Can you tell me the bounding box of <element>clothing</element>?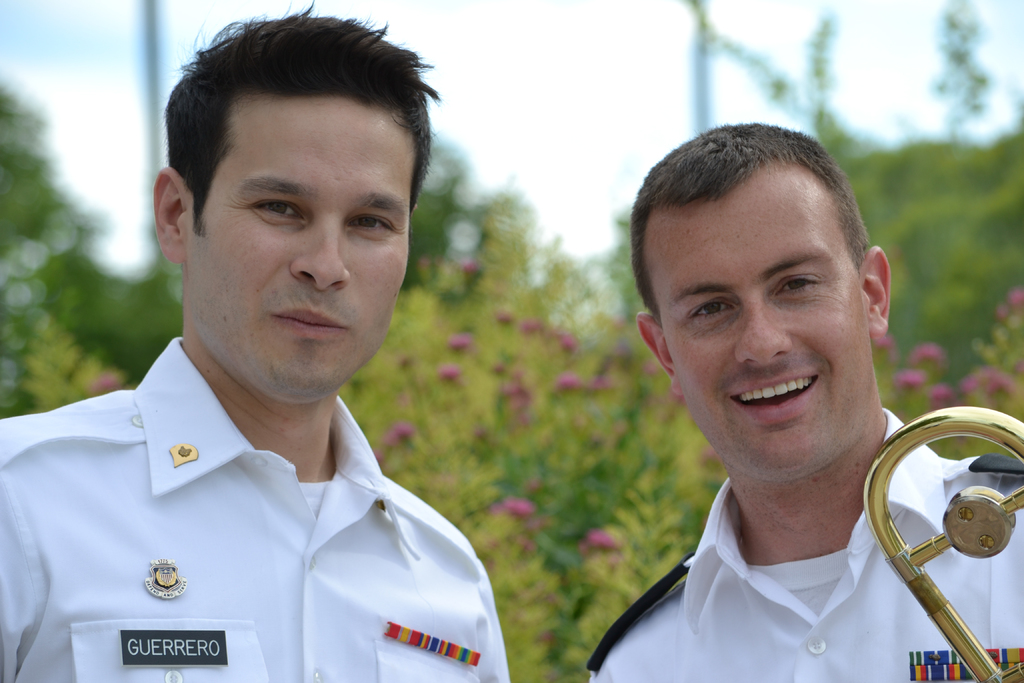
{"left": 0, "top": 343, "right": 537, "bottom": 679}.
